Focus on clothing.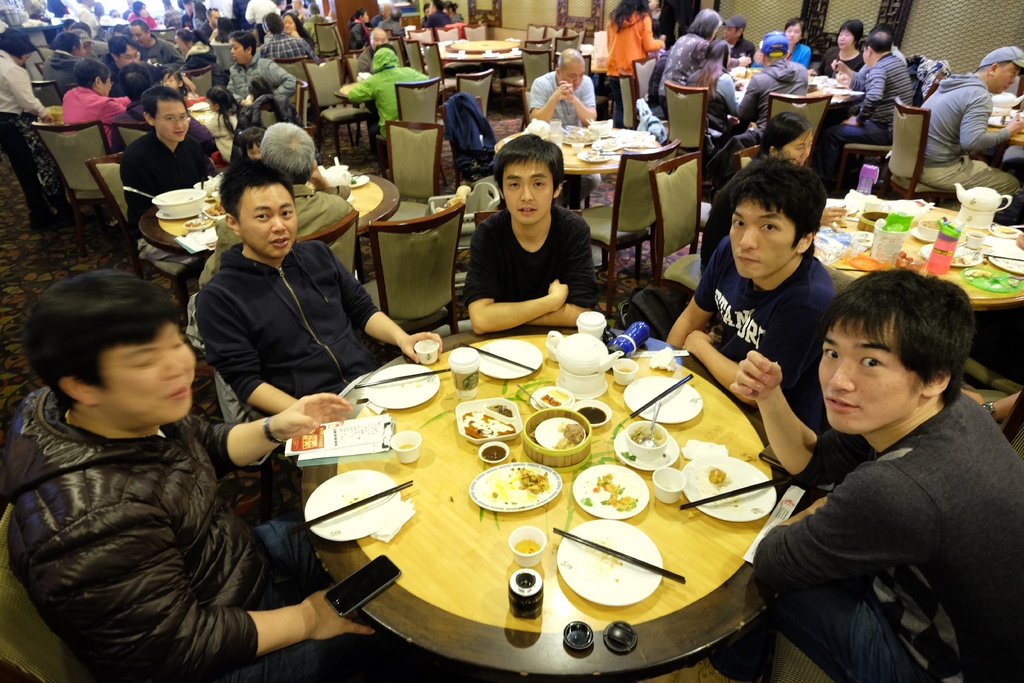
Focused at (719, 47, 804, 180).
